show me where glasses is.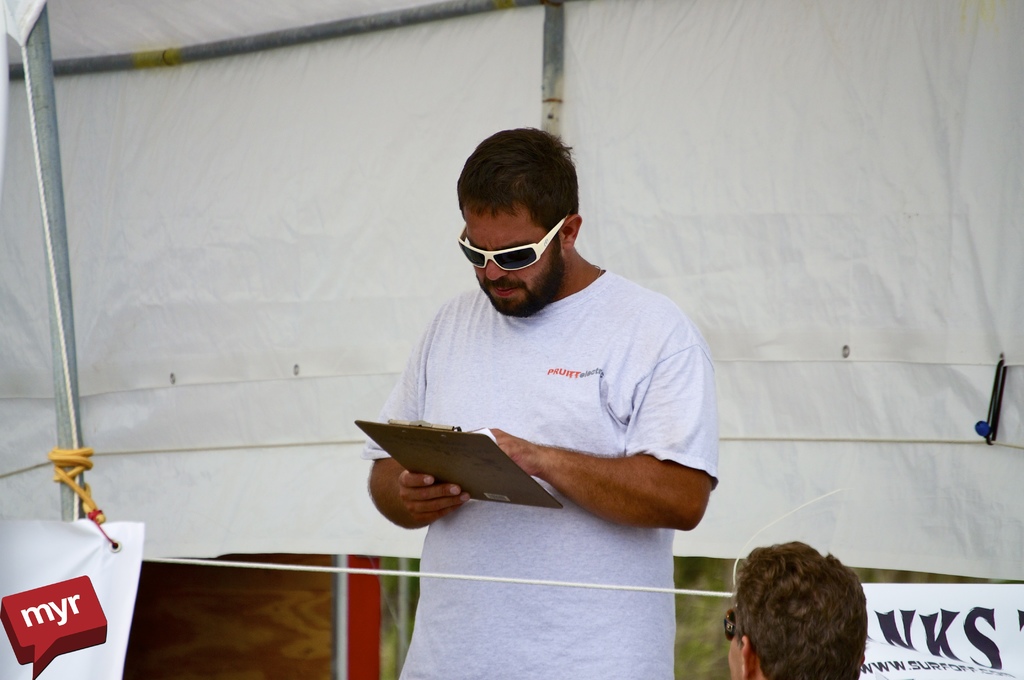
glasses is at 724/610/739/638.
